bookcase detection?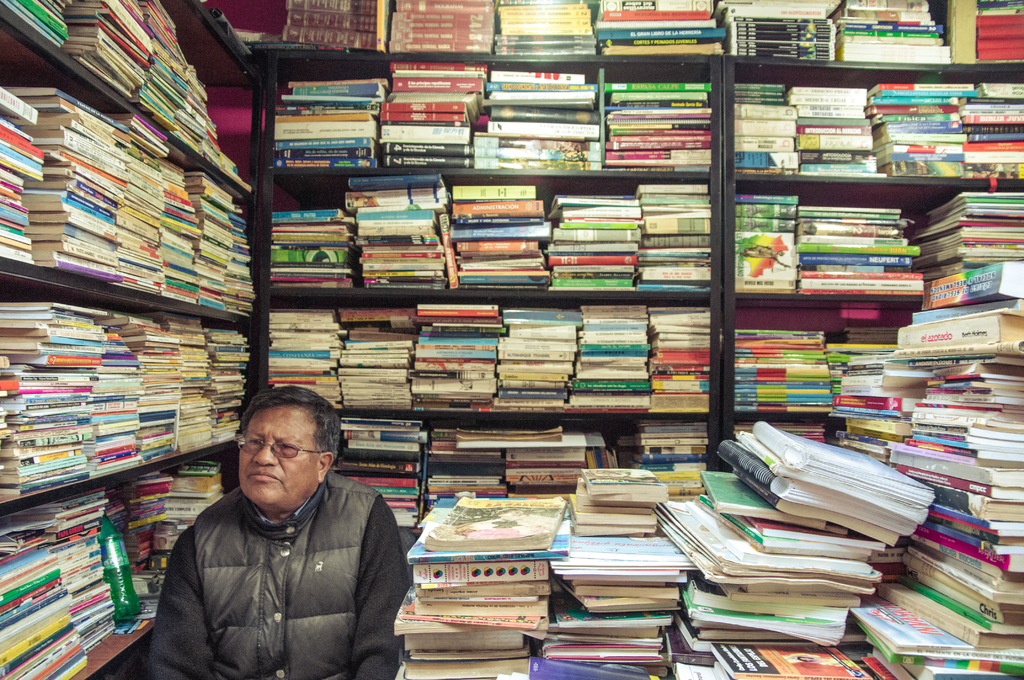
<bbox>725, 60, 1023, 679</bbox>
